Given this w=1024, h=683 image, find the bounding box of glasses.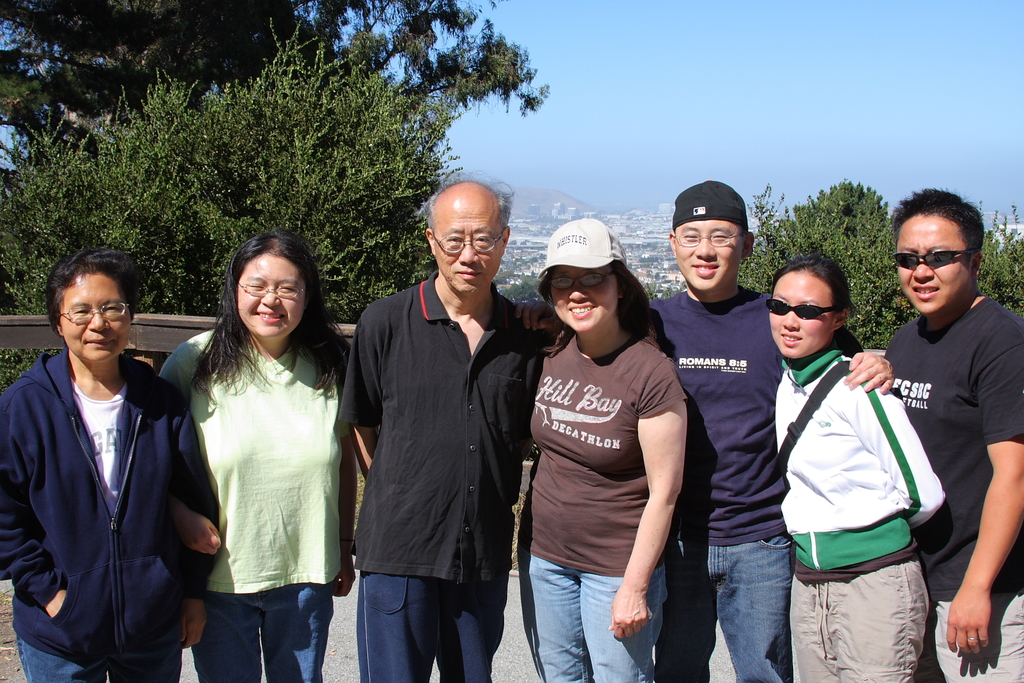
{"left": 546, "top": 272, "right": 614, "bottom": 294}.
